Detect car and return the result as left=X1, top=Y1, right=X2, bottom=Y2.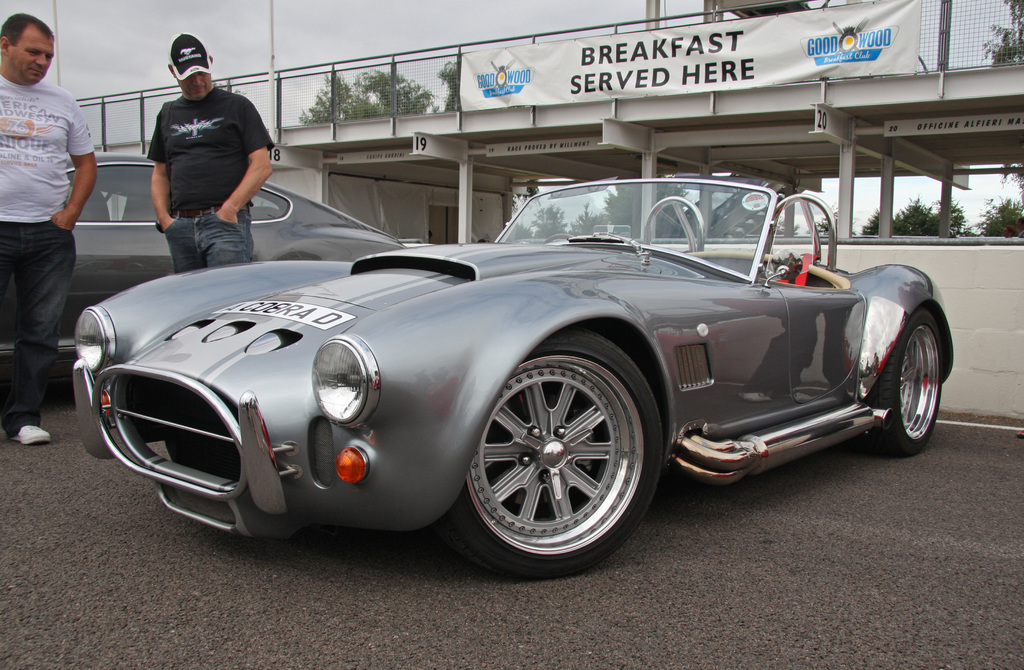
left=0, top=151, right=435, bottom=386.
